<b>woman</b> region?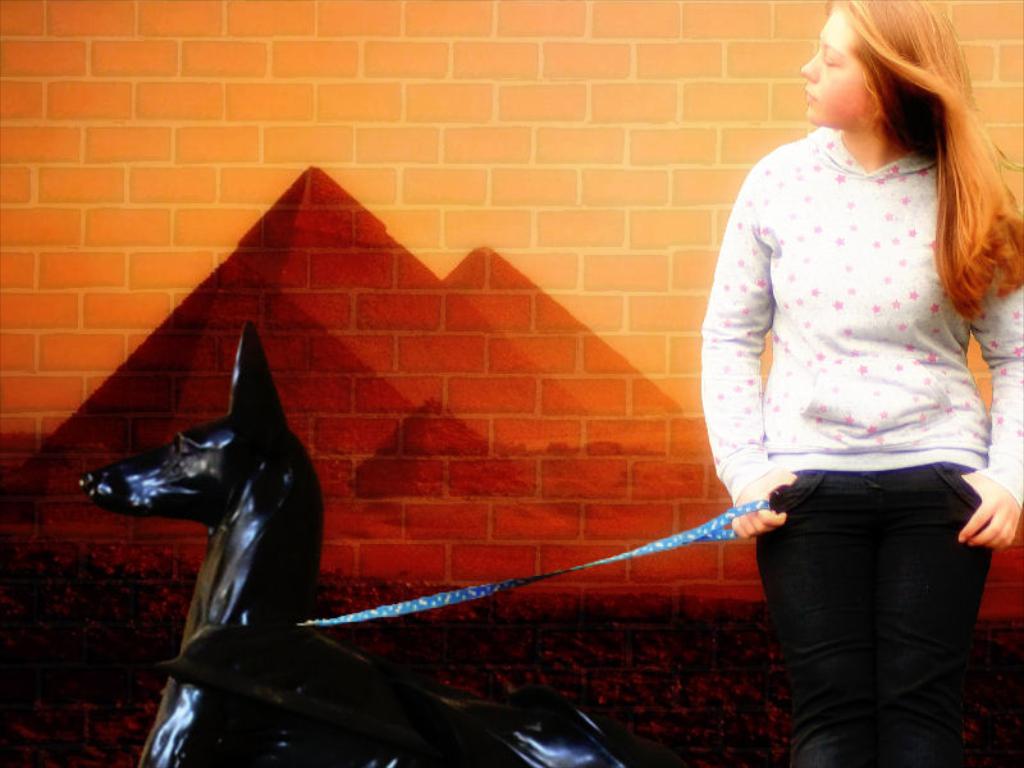
bbox=(650, 0, 1016, 753)
